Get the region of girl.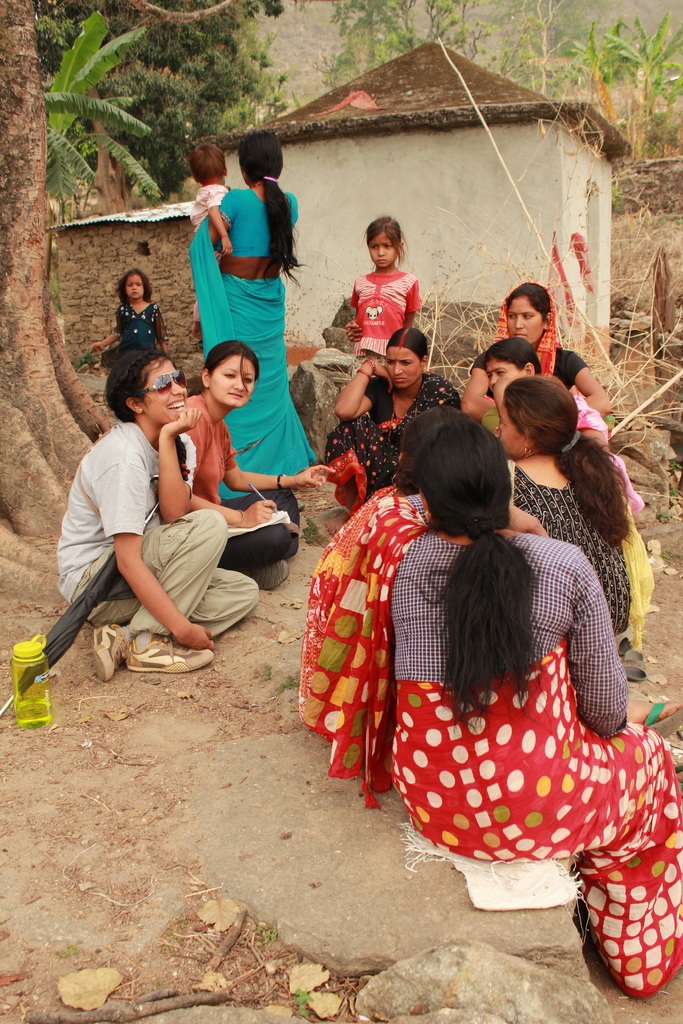
l=86, t=274, r=177, b=353.
